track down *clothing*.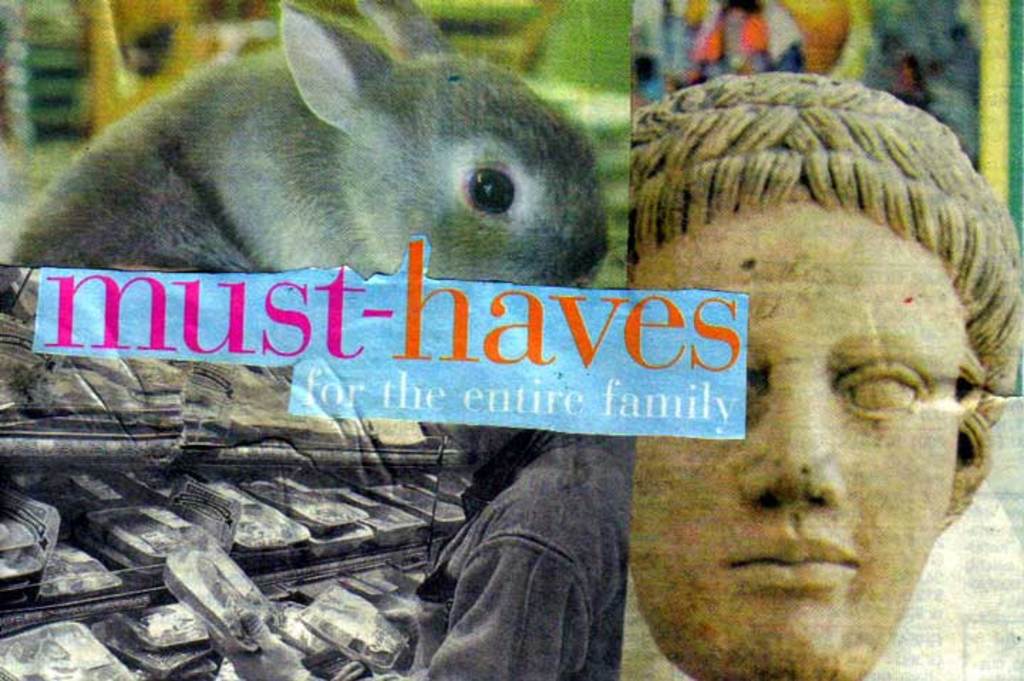
Tracked to bbox=[402, 434, 656, 672].
